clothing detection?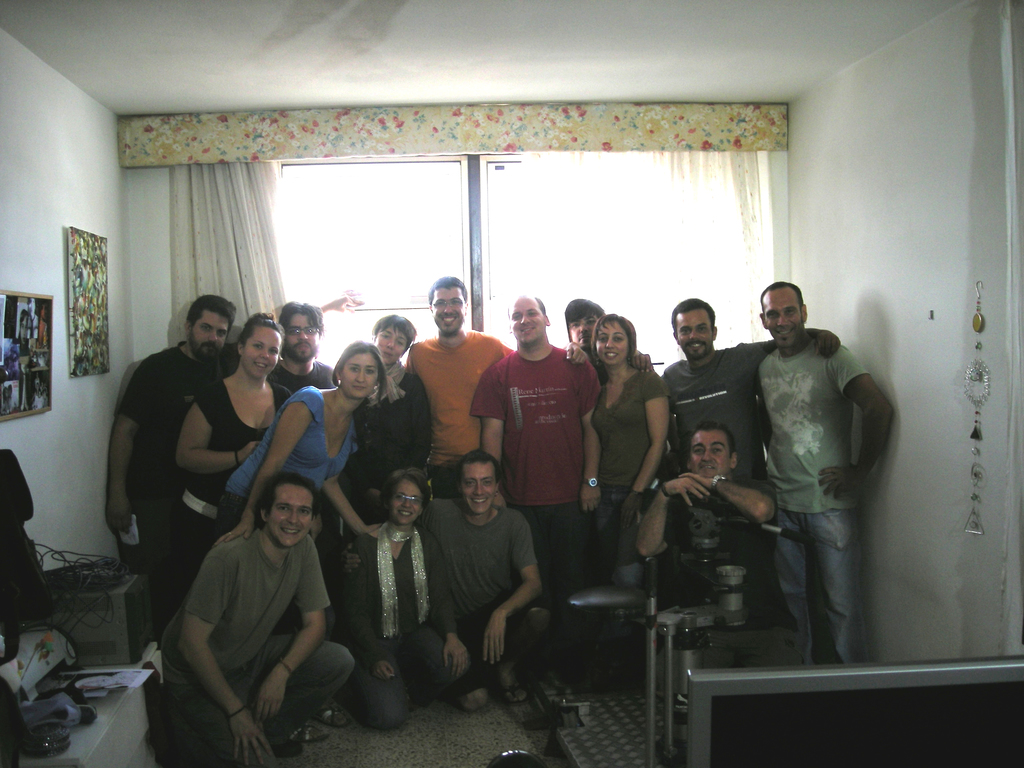
BBox(213, 379, 358, 556)
